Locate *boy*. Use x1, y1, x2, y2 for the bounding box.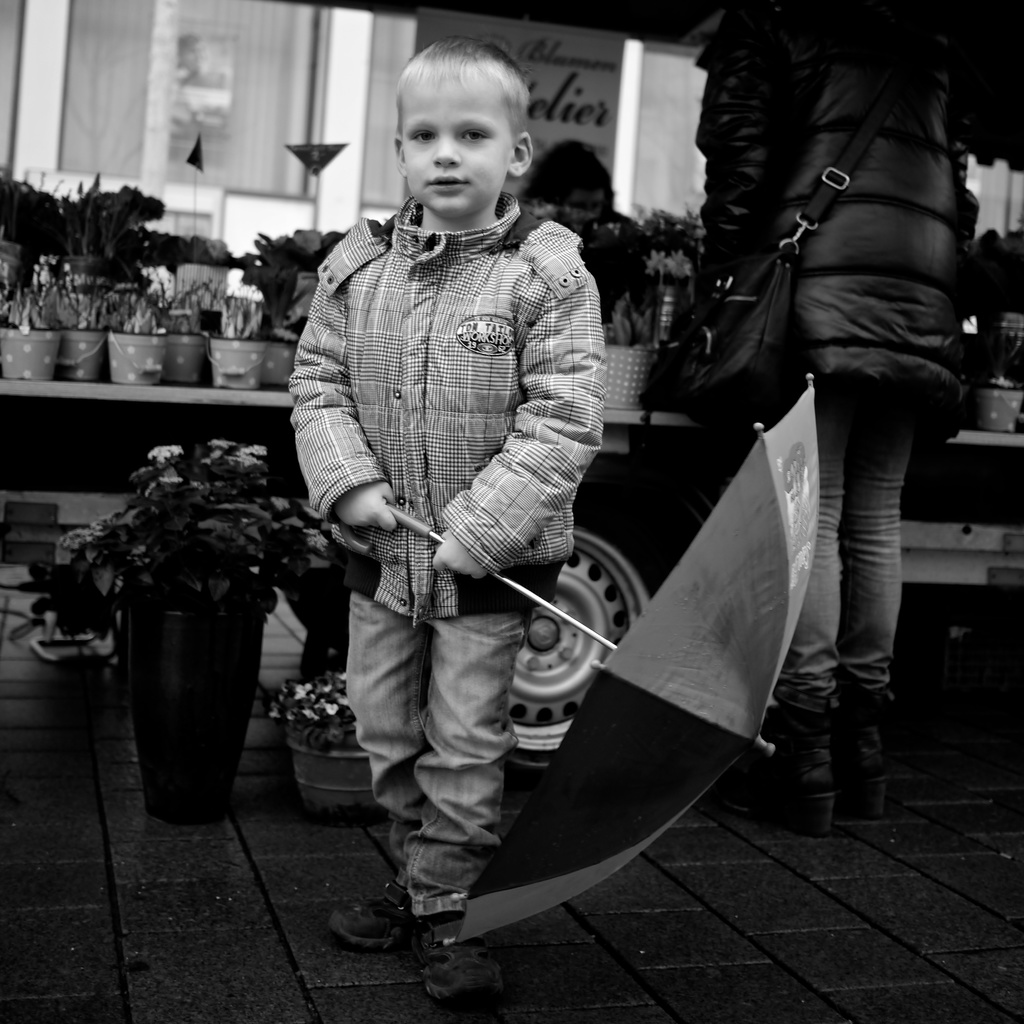
283, 21, 600, 997.
